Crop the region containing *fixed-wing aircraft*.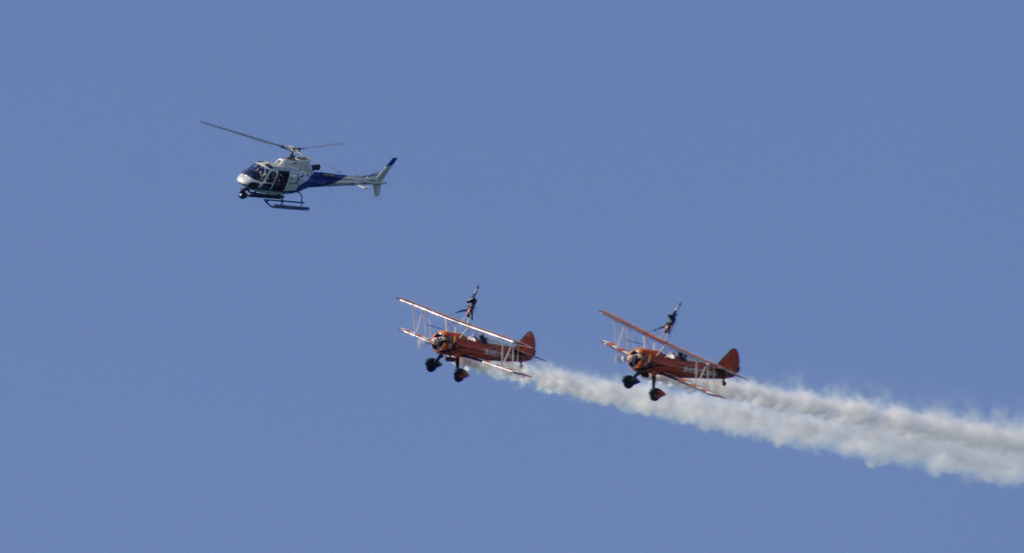
Crop region: 385:286:545:392.
